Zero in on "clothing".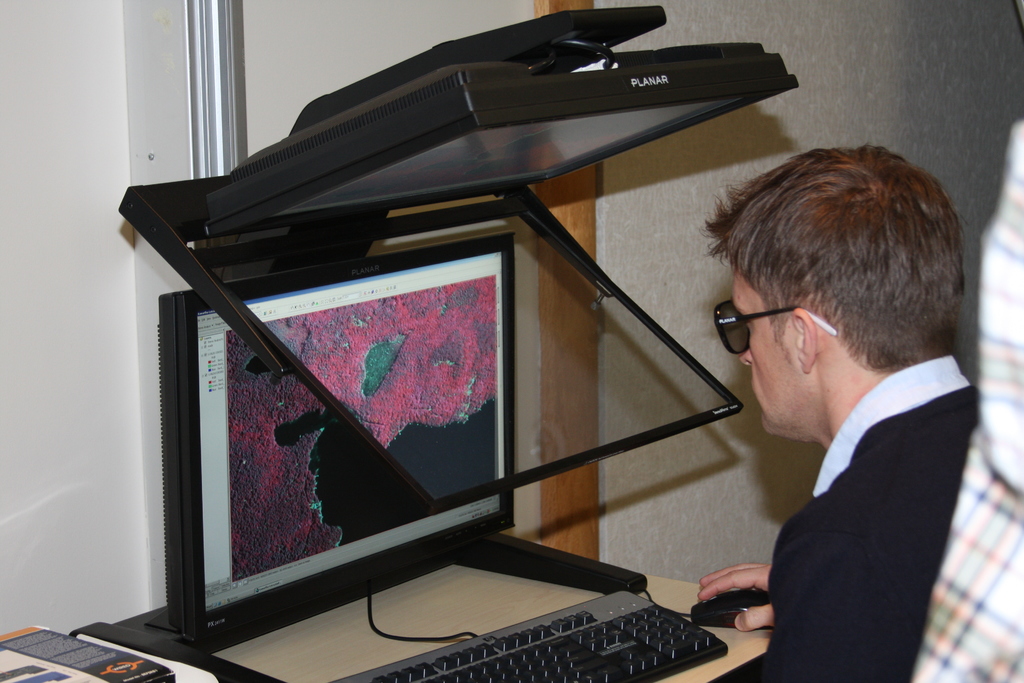
Zeroed in: (911, 119, 1023, 682).
